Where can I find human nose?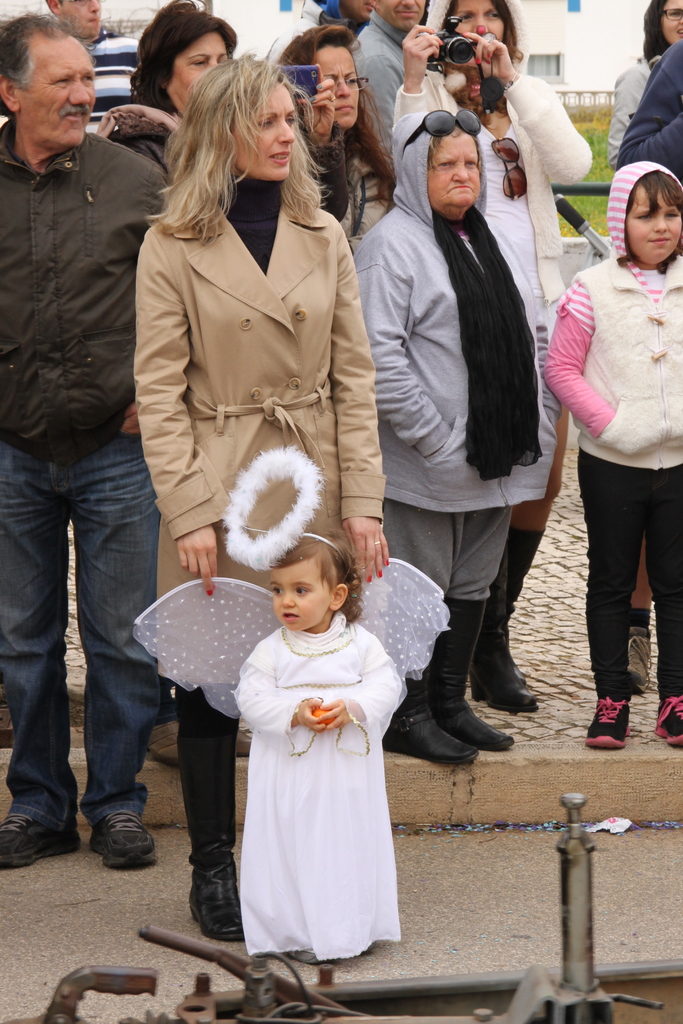
You can find it at [left=92, top=0, right=104, bottom=9].
